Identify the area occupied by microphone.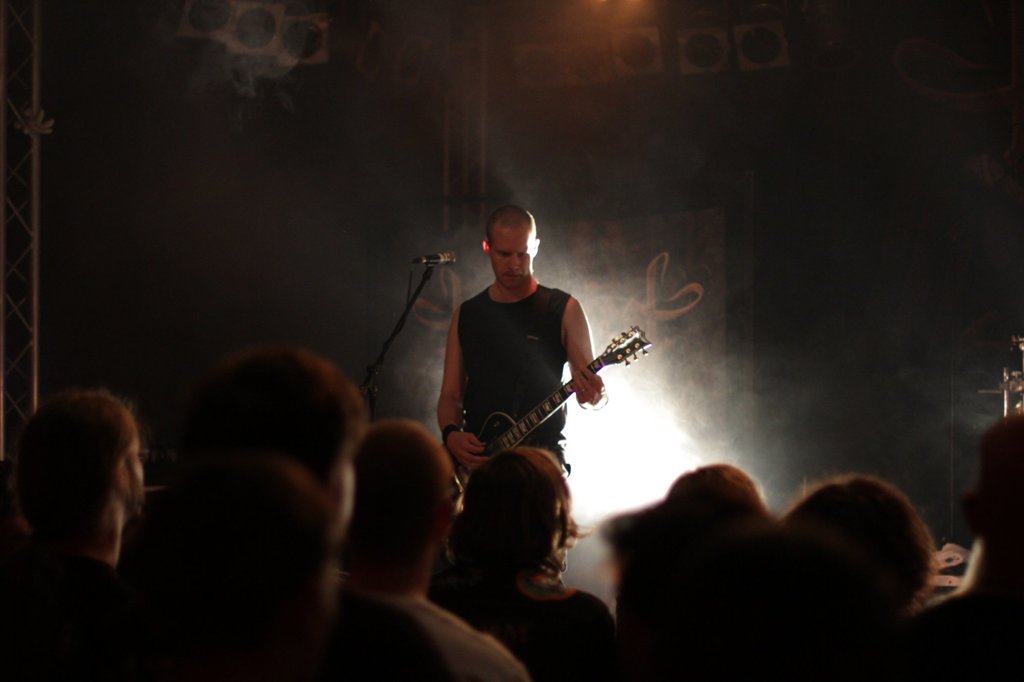
Area: (420, 250, 458, 264).
